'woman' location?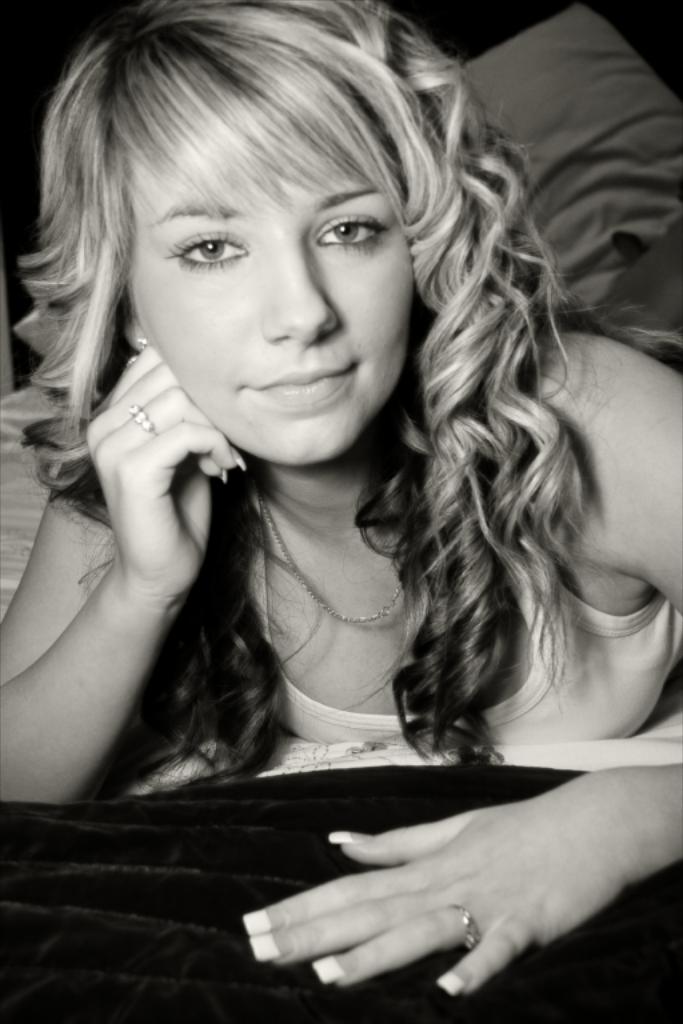
{"x1": 45, "y1": 0, "x2": 655, "y2": 957}
